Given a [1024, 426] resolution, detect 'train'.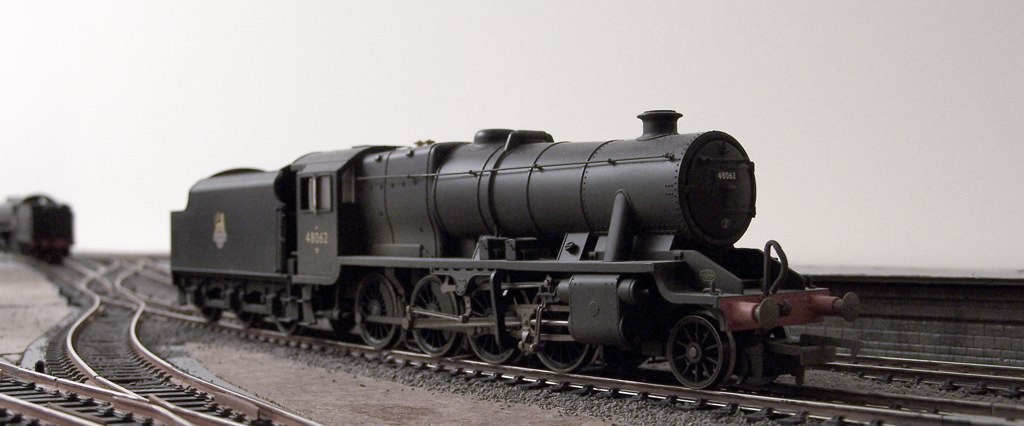
(0, 193, 74, 260).
